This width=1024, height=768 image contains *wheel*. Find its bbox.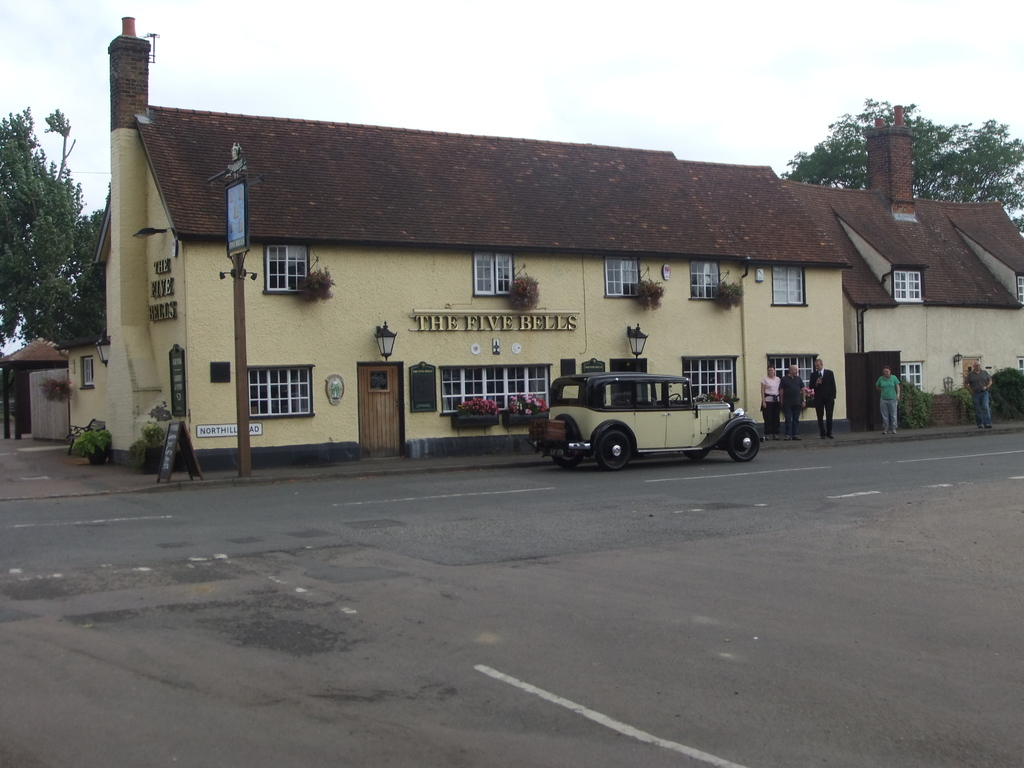
select_region(683, 444, 707, 458).
